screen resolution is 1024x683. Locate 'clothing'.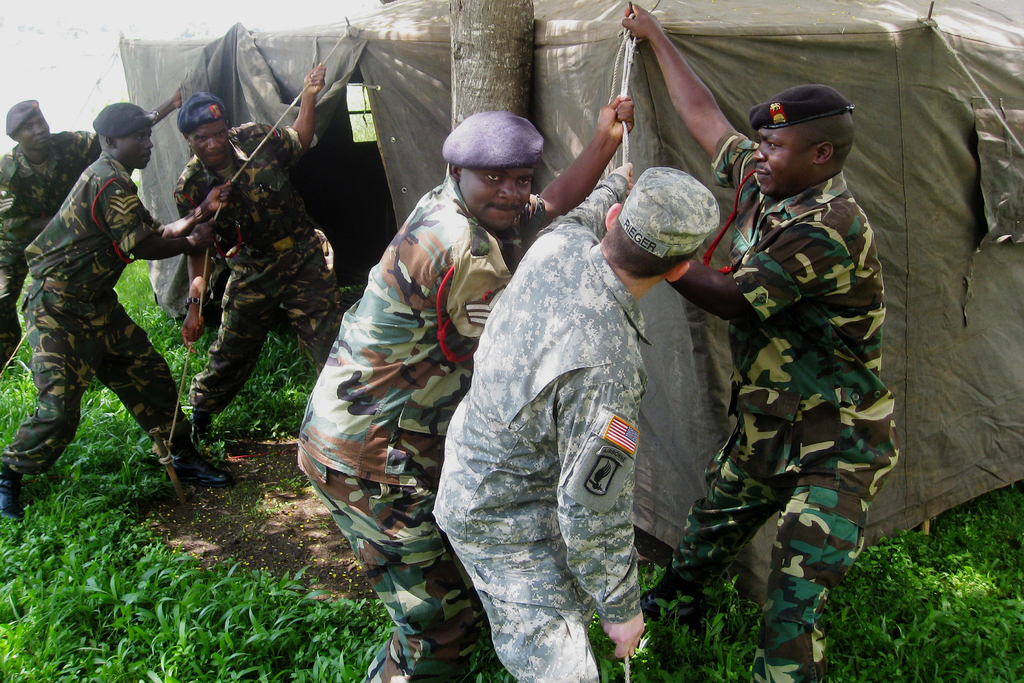
detection(0, 129, 106, 372).
